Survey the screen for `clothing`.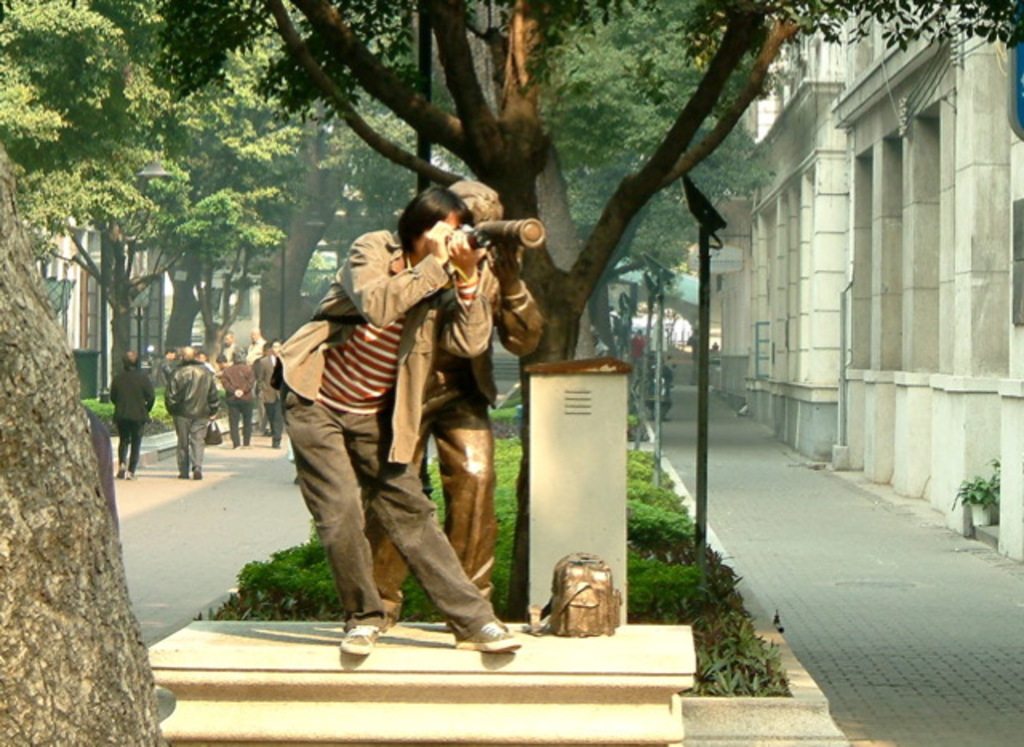
Survey found: 106, 370, 154, 472.
